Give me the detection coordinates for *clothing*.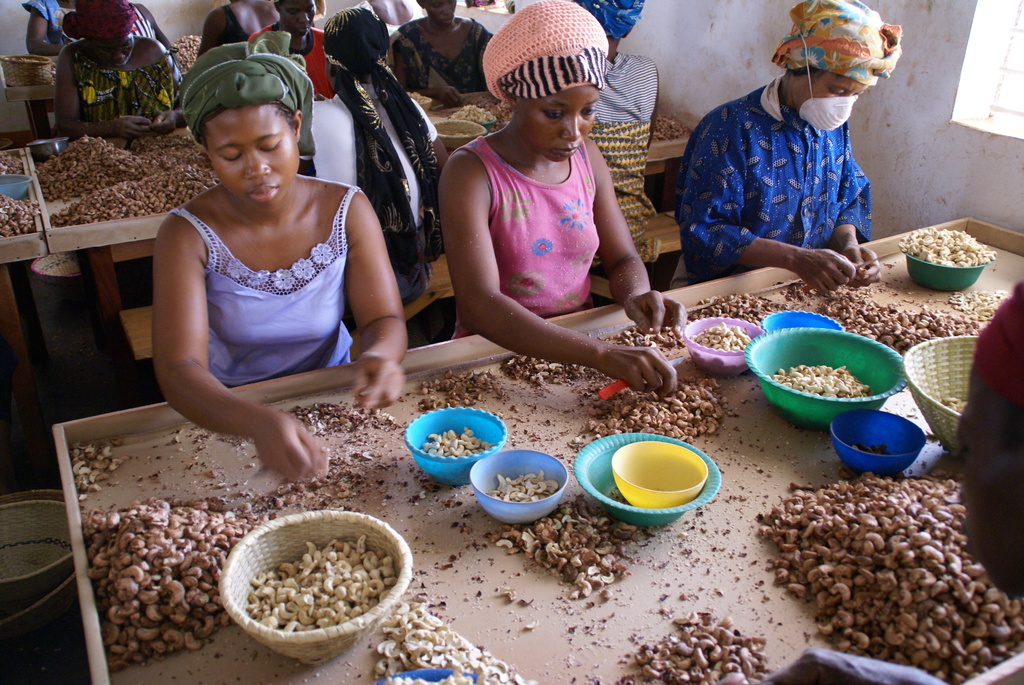
<box>240,15,333,102</box>.
